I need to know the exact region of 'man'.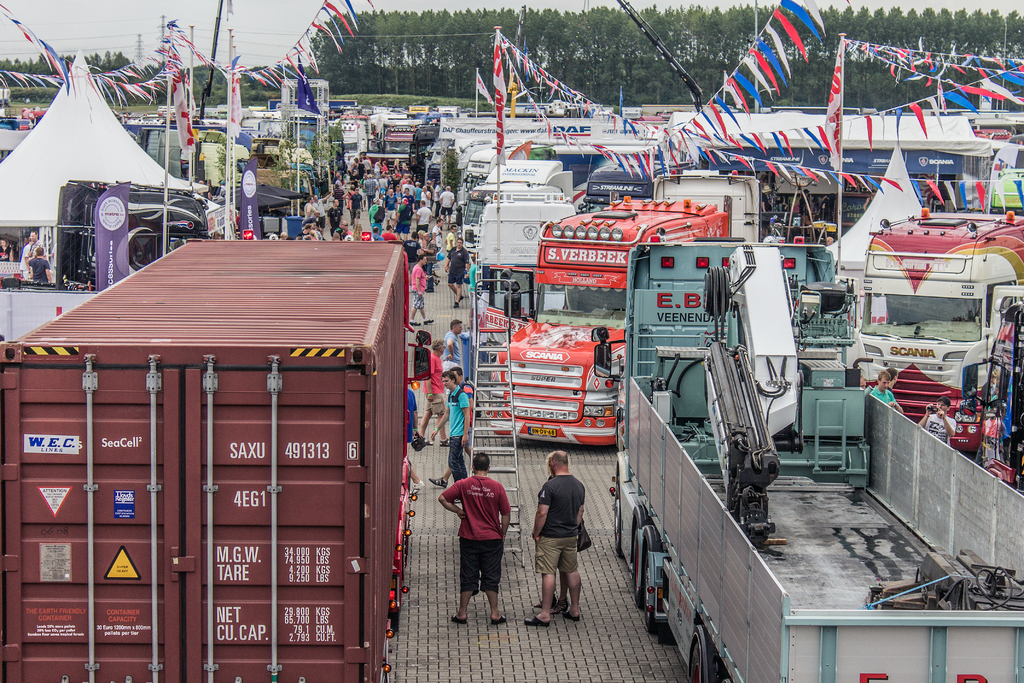
Region: box(340, 218, 348, 243).
